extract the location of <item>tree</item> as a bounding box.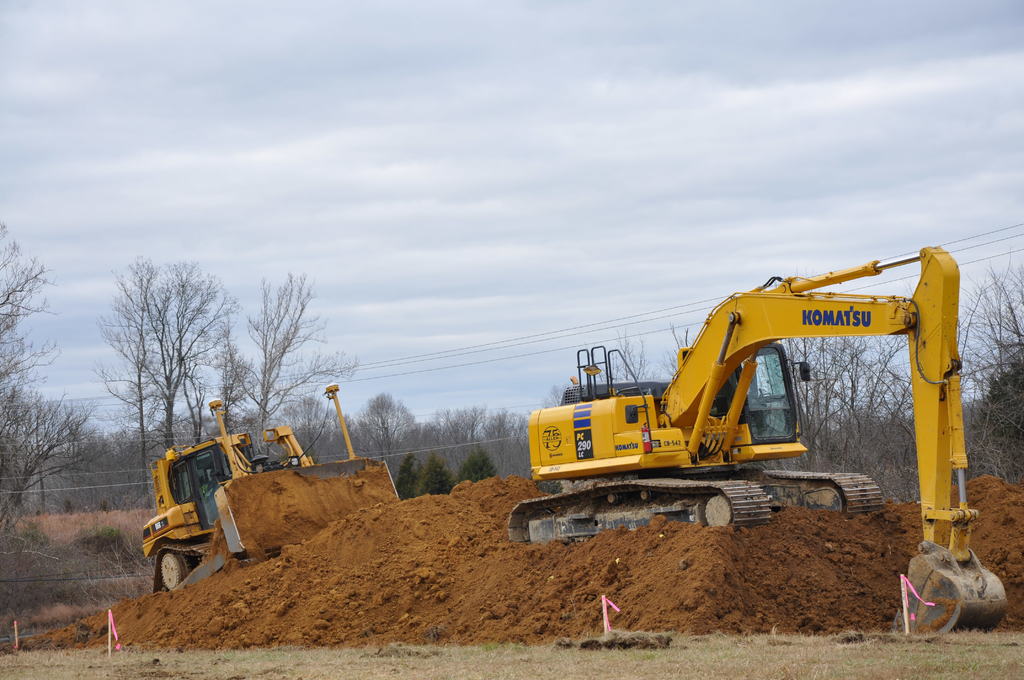
516/411/536/480.
